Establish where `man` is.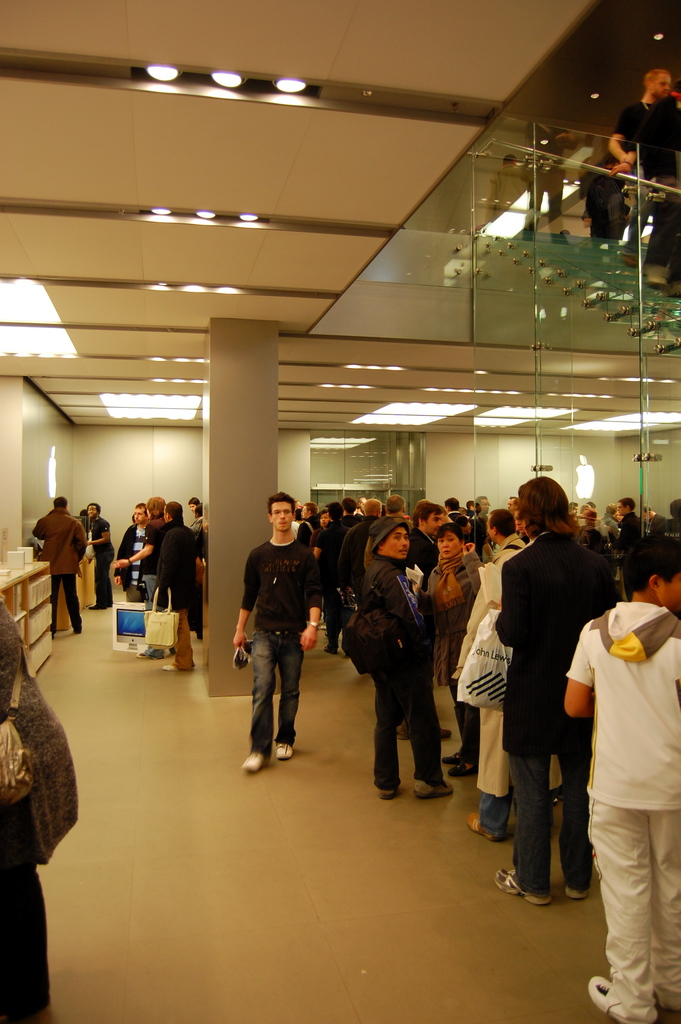
Established at box(228, 499, 329, 784).
